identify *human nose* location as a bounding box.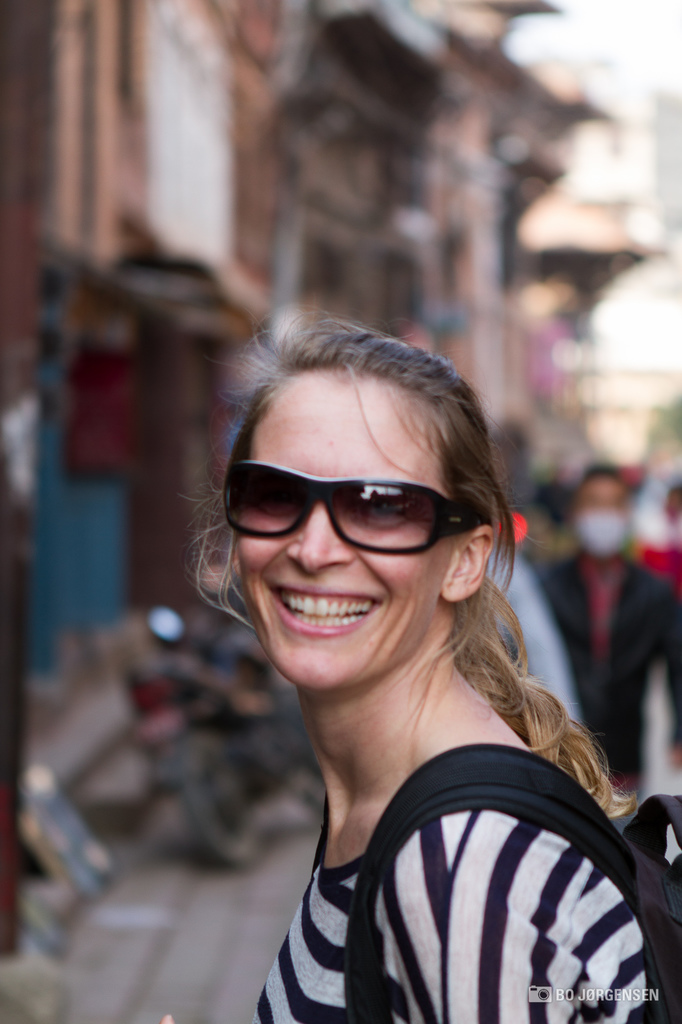
x1=286 y1=497 x2=358 y2=571.
